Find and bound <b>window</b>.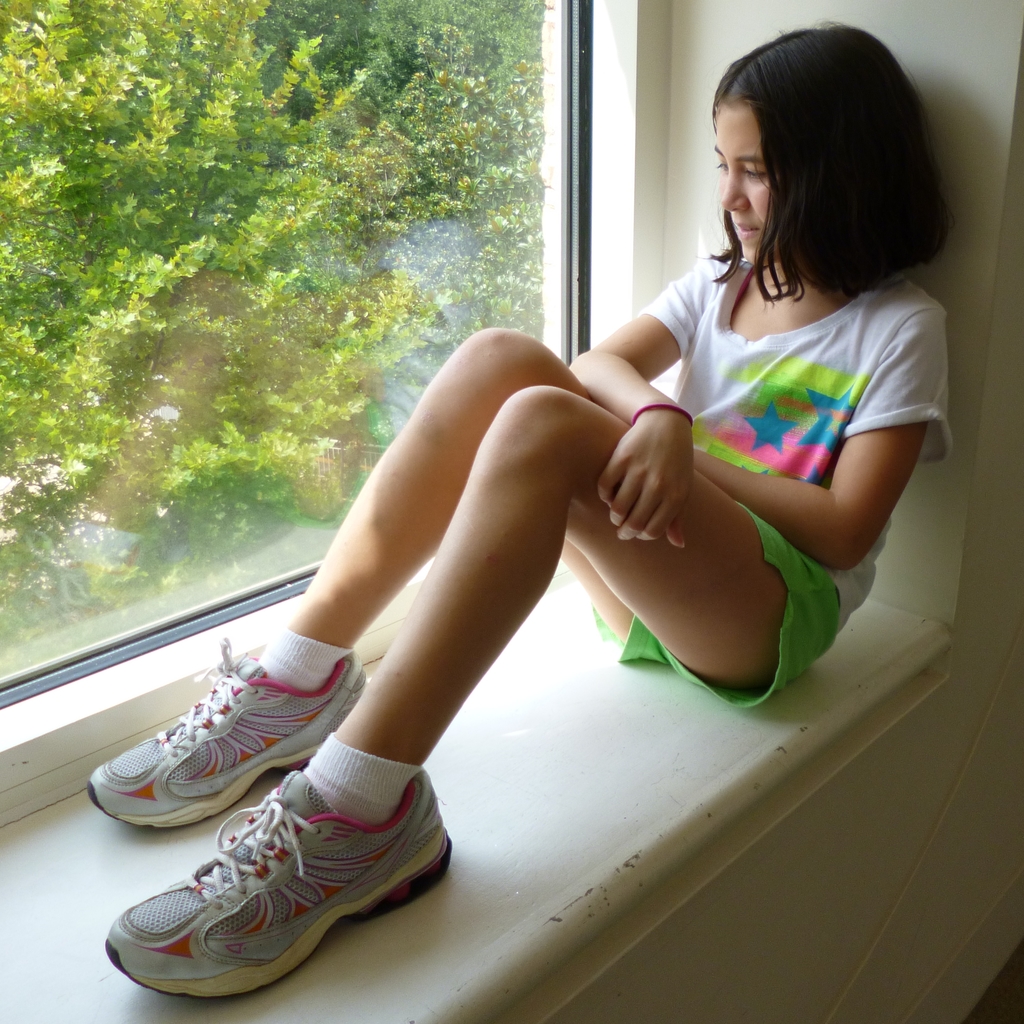
Bound: select_region(0, 0, 609, 717).
